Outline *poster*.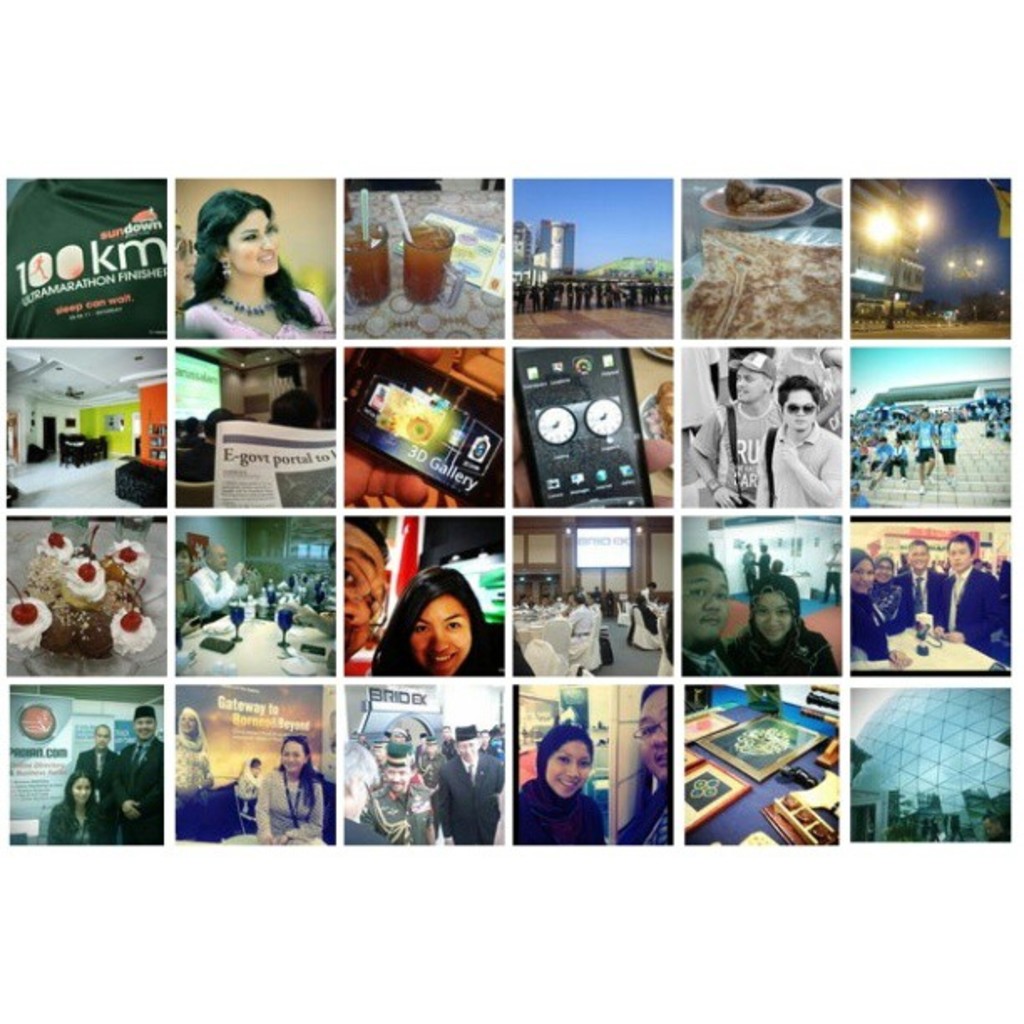
Outline: locate(848, 520, 1012, 679).
